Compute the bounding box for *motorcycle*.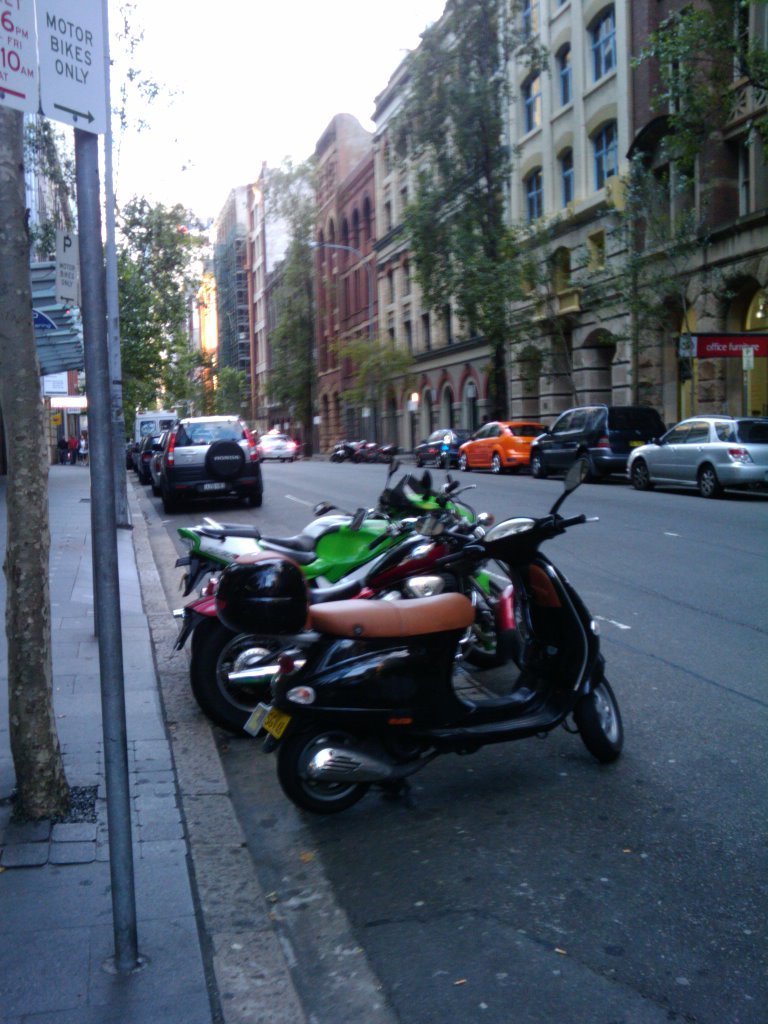
{"left": 177, "top": 452, "right": 498, "bottom": 665}.
